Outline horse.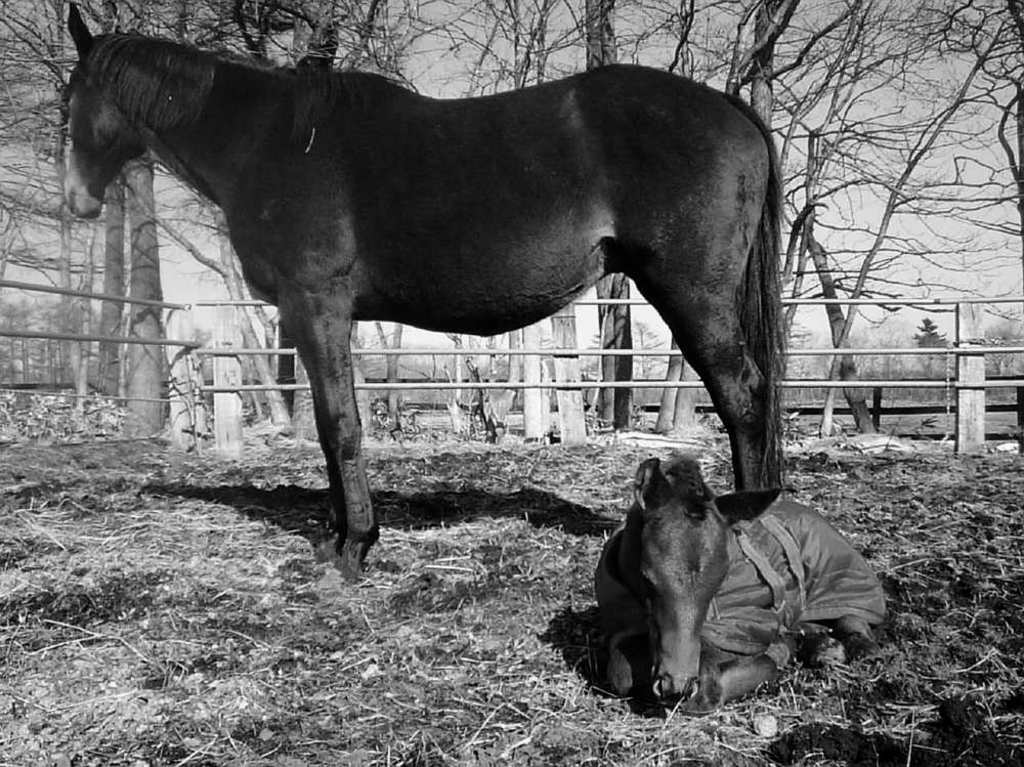
Outline: bbox=[58, 1, 788, 583].
